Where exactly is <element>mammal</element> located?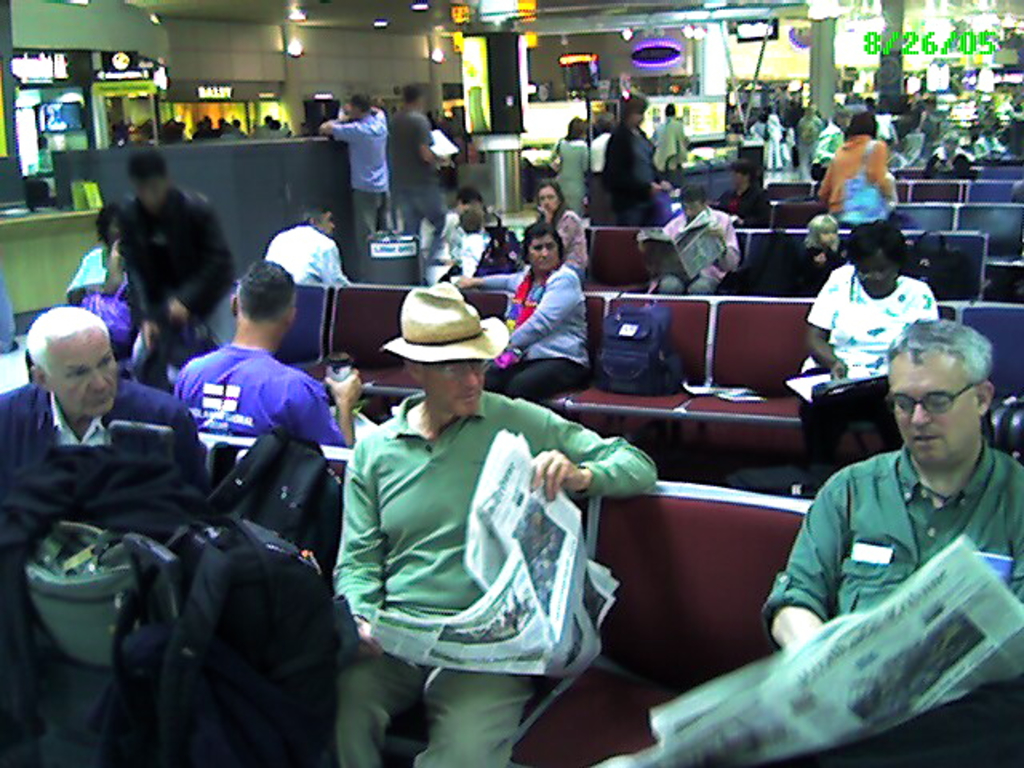
Its bounding box is [left=826, top=109, right=893, bottom=218].
